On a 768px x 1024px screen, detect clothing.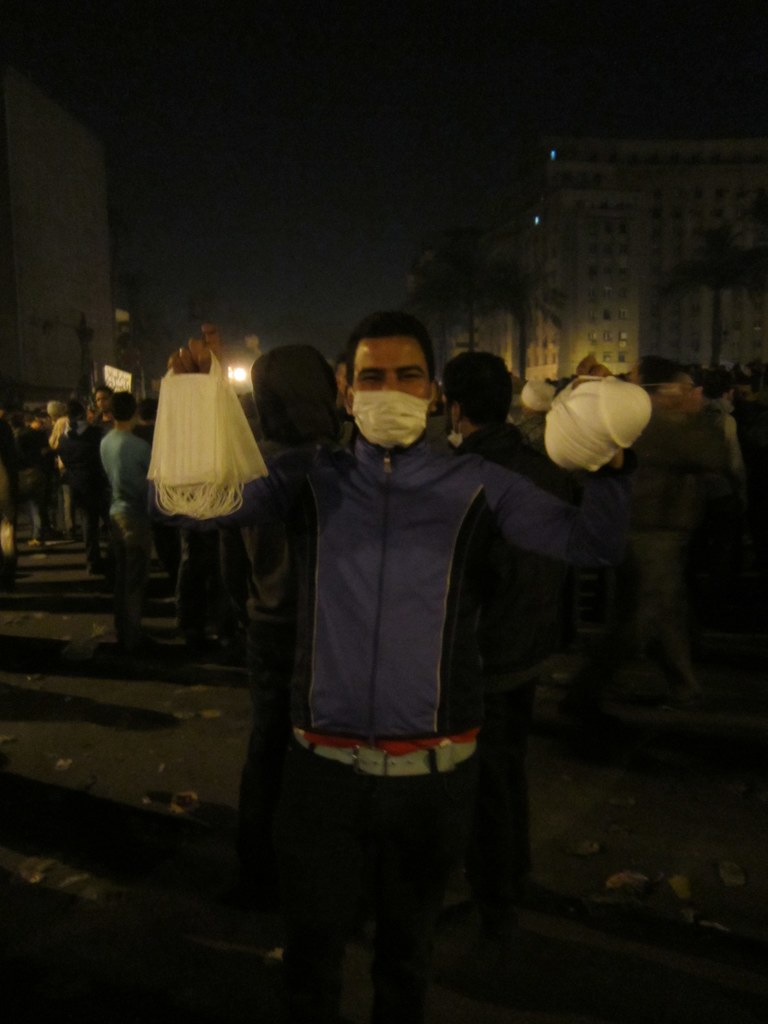
282 351 514 836.
